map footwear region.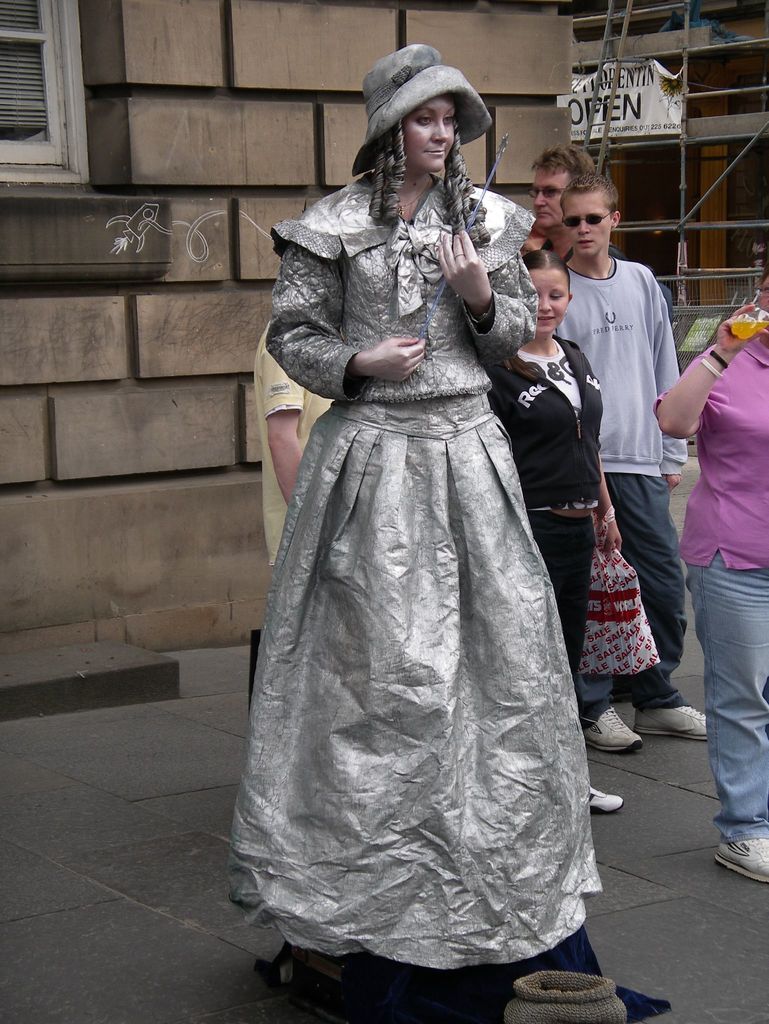
Mapped to [x1=631, y1=691, x2=722, y2=750].
